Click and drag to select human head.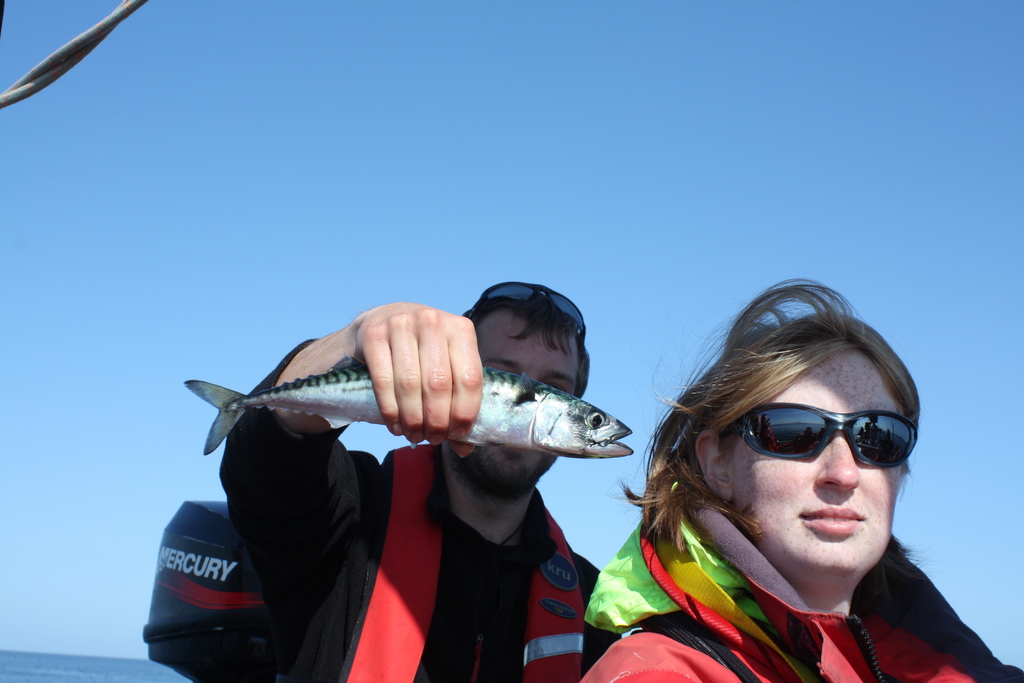
Selection: (605, 277, 929, 579).
